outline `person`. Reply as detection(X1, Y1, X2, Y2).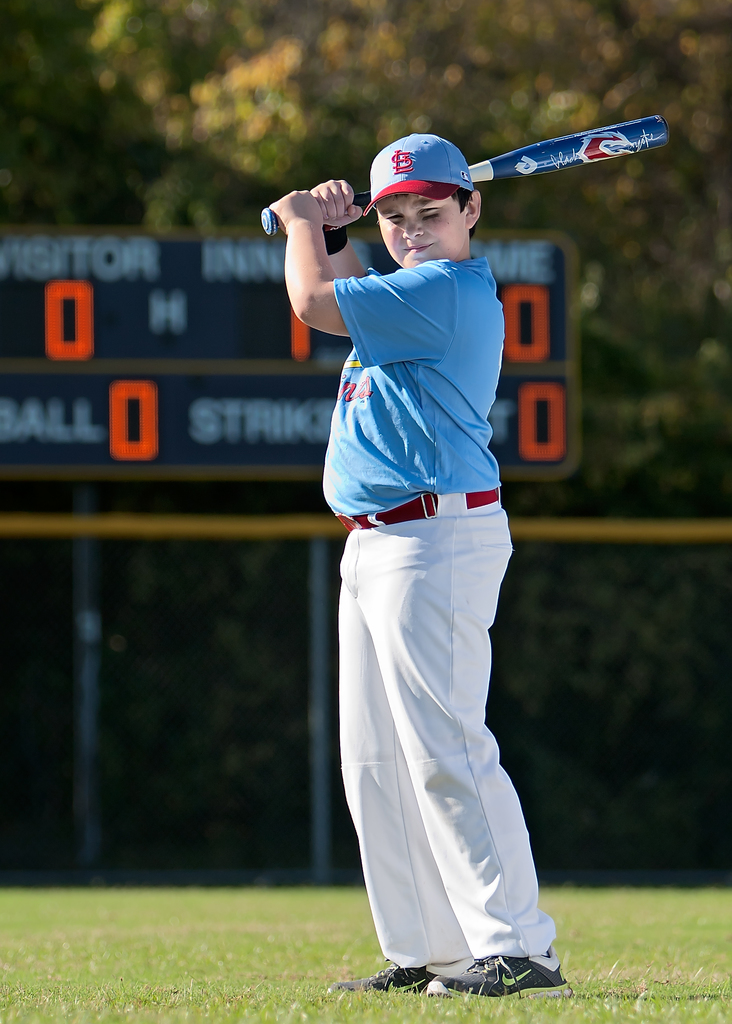
detection(268, 127, 574, 995).
